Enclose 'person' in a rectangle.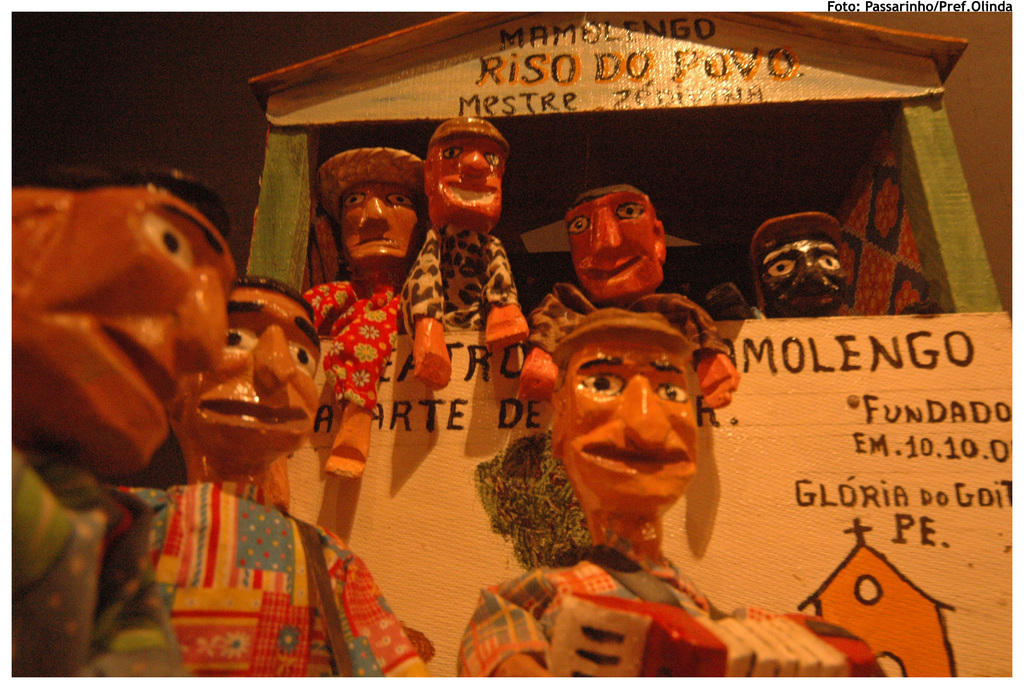
select_region(8, 149, 252, 681).
